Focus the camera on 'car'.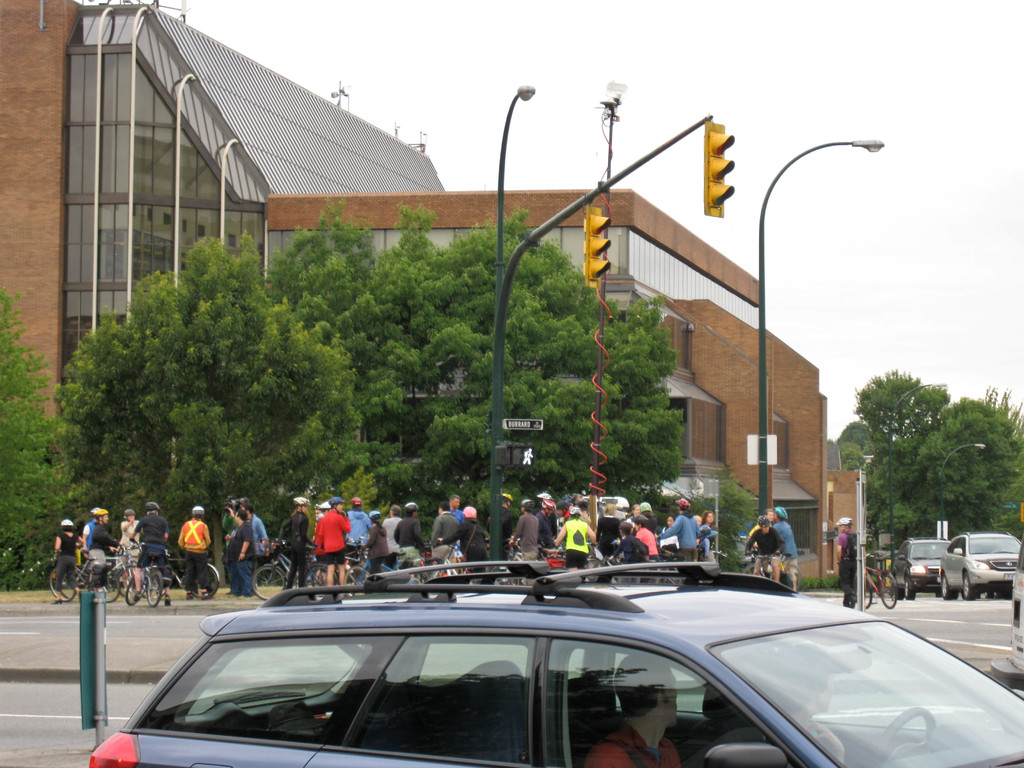
Focus region: <box>892,536,949,596</box>.
